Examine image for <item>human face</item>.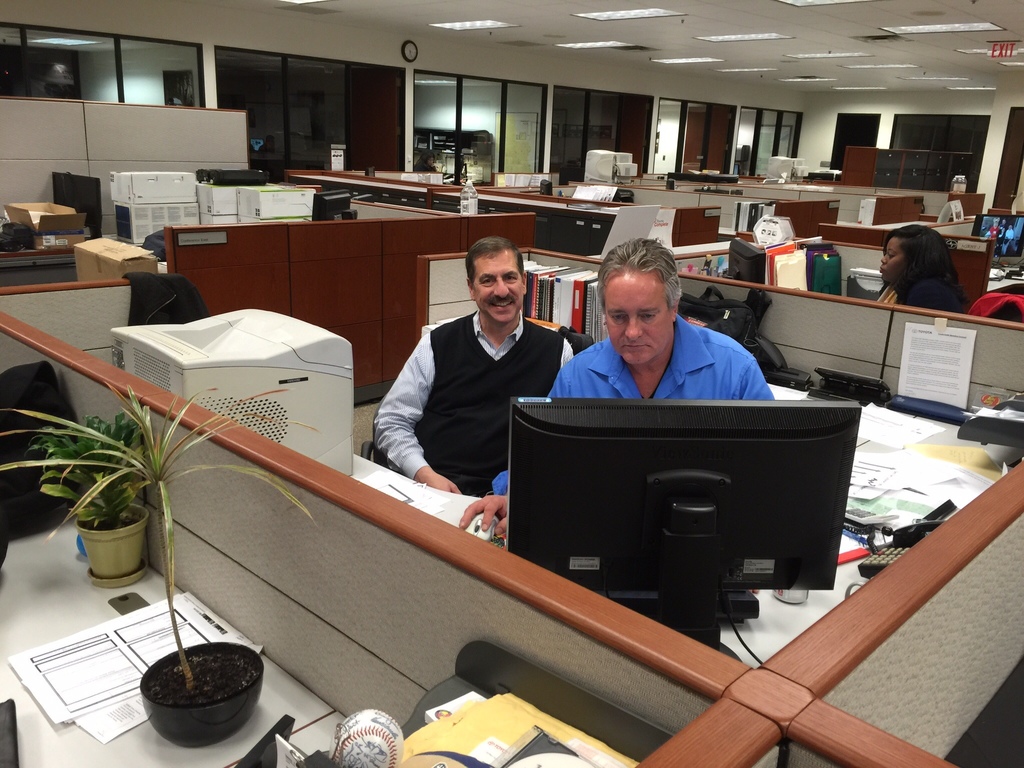
Examination result: 878:240:902:284.
